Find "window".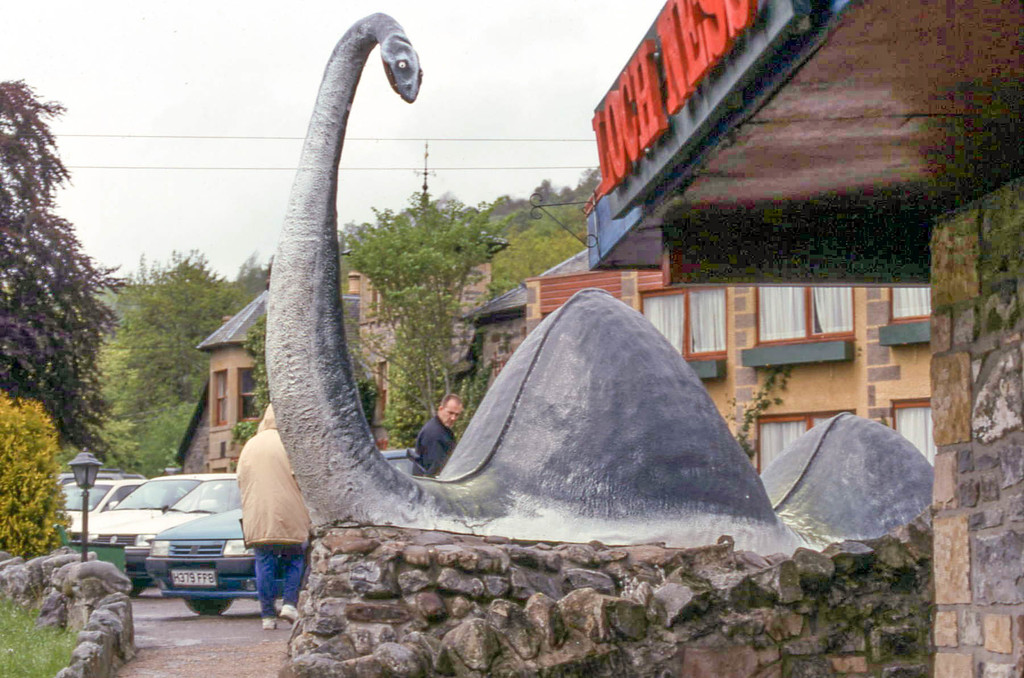
x1=751 y1=410 x2=840 y2=472.
